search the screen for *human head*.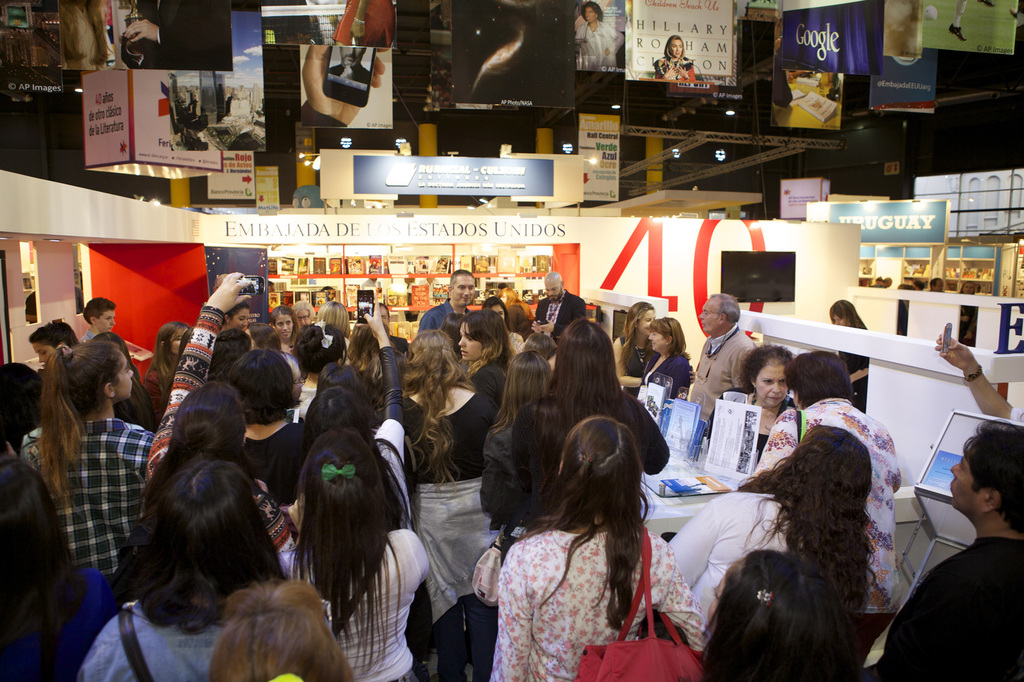
Found at 740/341/791/407.
